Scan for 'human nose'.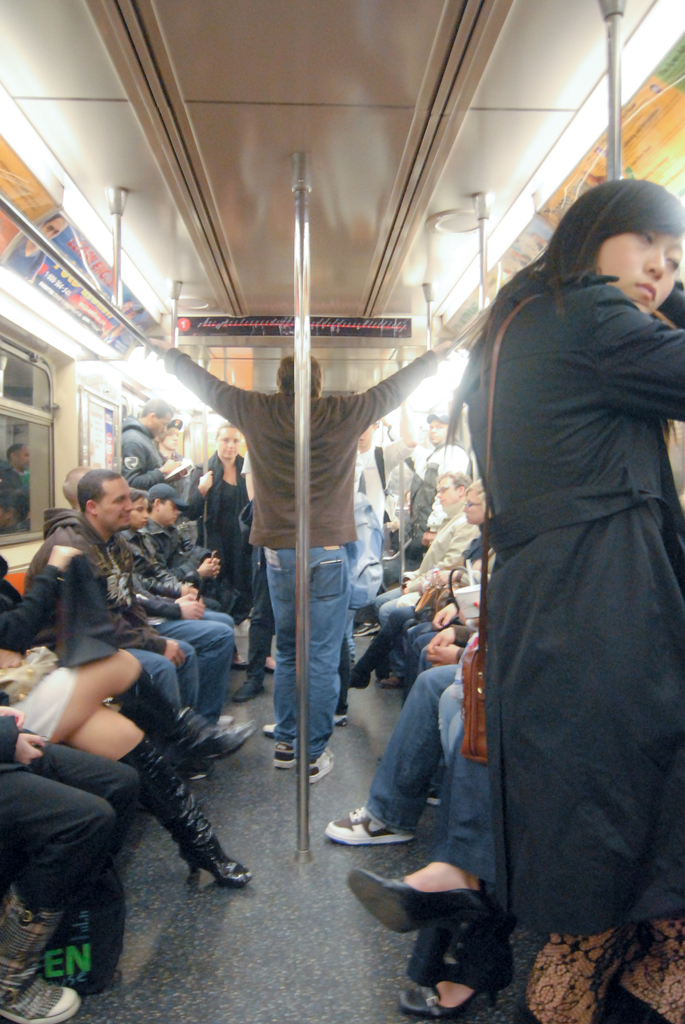
Scan result: [x1=430, y1=421, x2=437, y2=433].
